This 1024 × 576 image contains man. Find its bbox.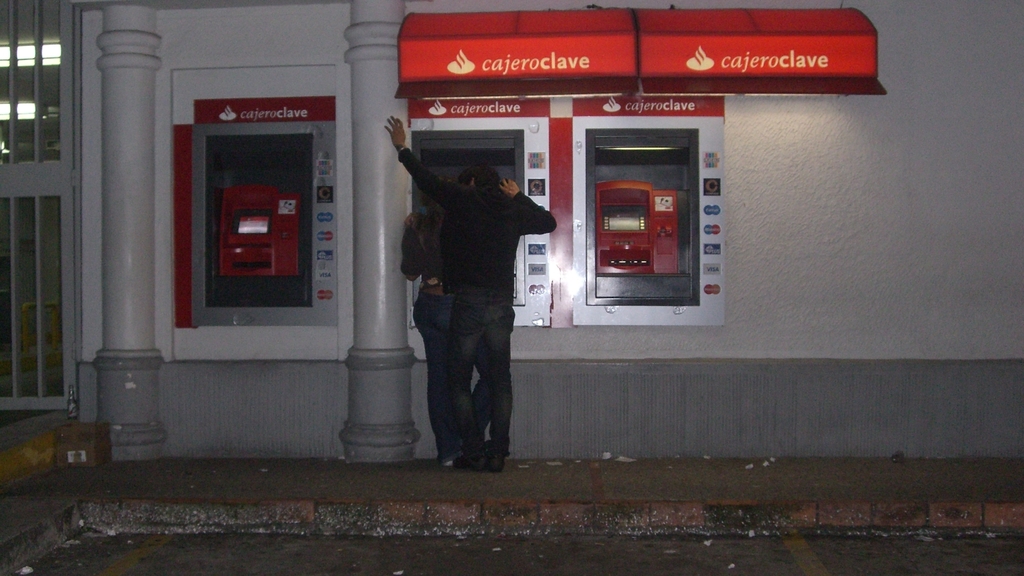
box(413, 139, 555, 472).
